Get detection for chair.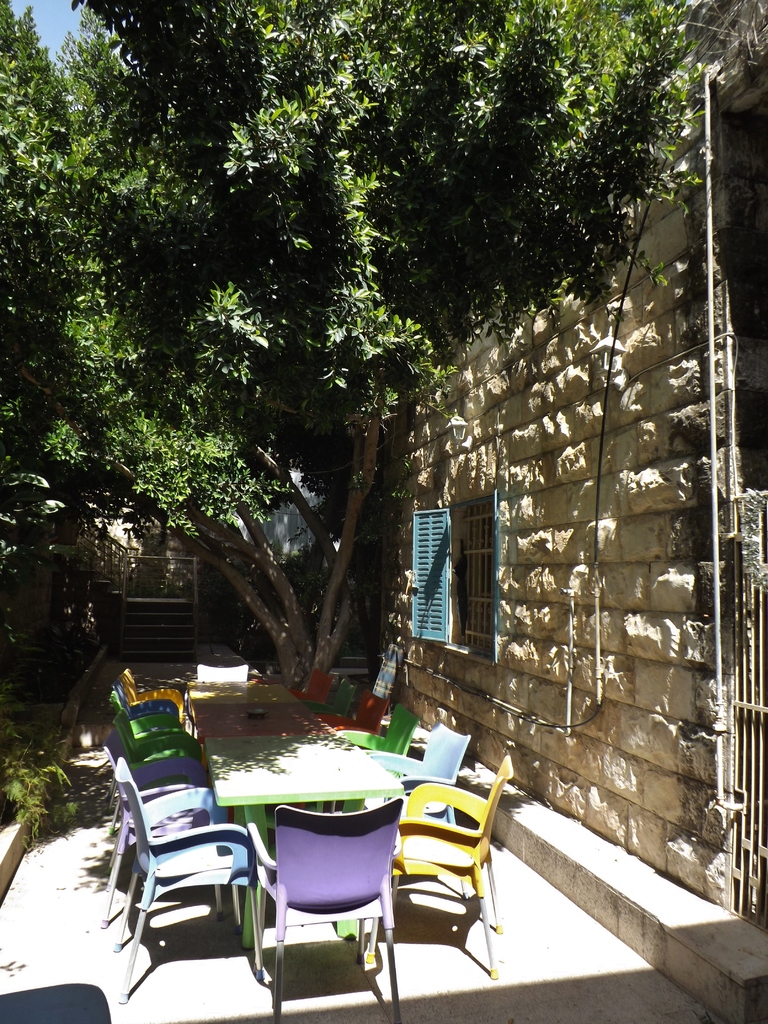
Detection: bbox=[385, 767, 508, 993].
